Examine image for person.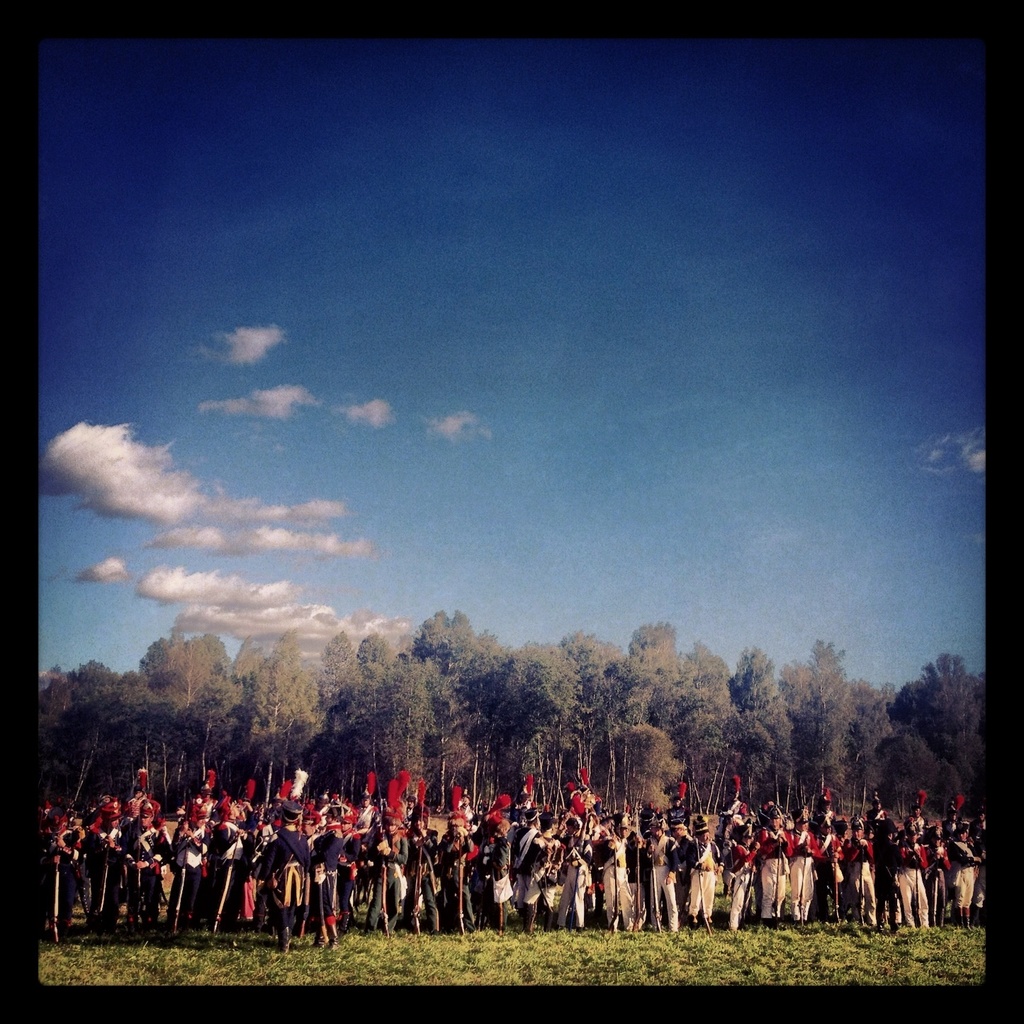
Examination result: box=[265, 814, 316, 949].
